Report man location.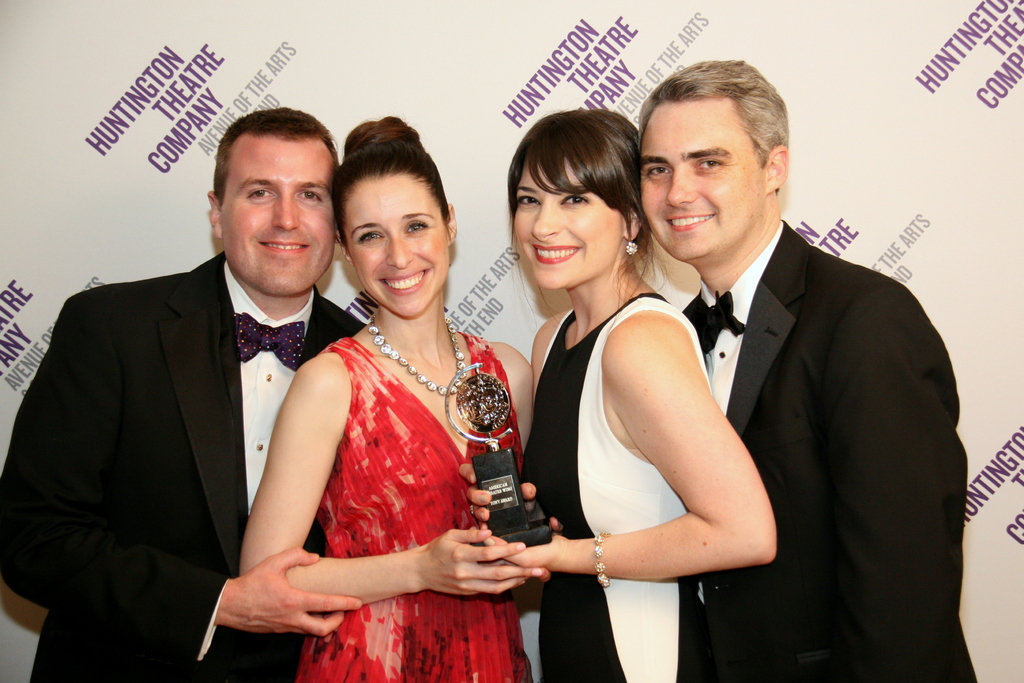
Report: 577 66 952 669.
